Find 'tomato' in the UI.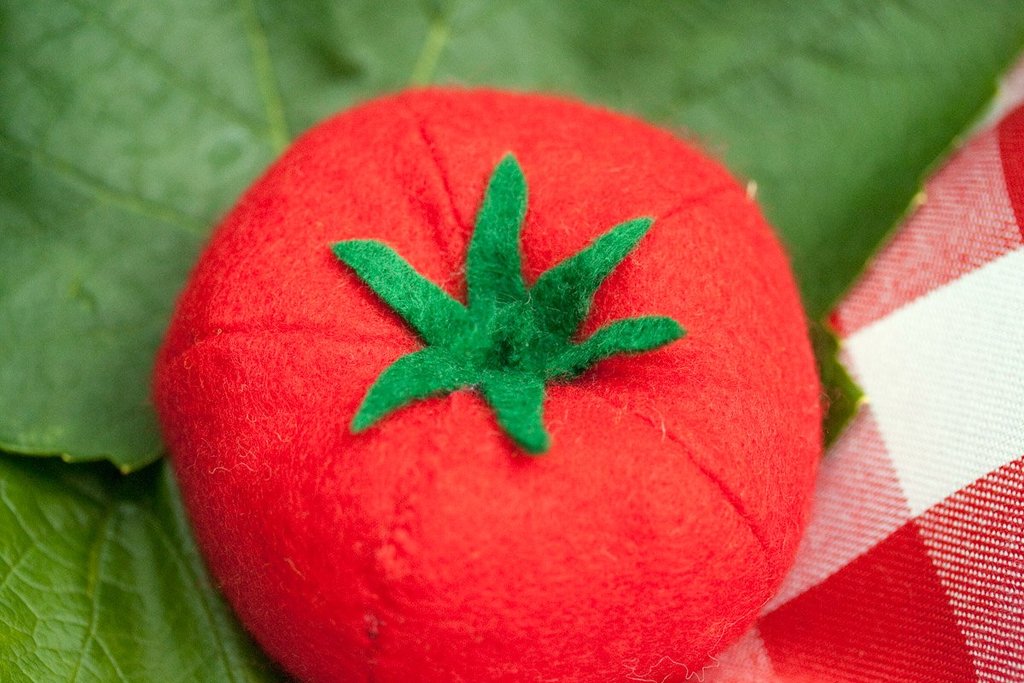
UI element at locate(148, 108, 823, 682).
